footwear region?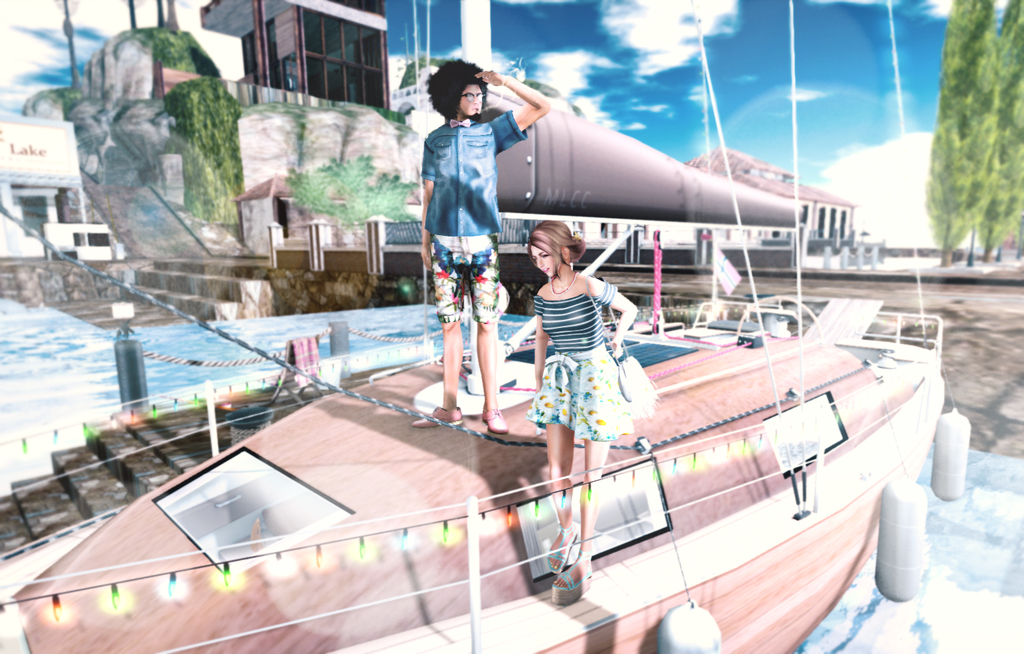
{"x1": 481, "y1": 405, "x2": 508, "y2": 433}
